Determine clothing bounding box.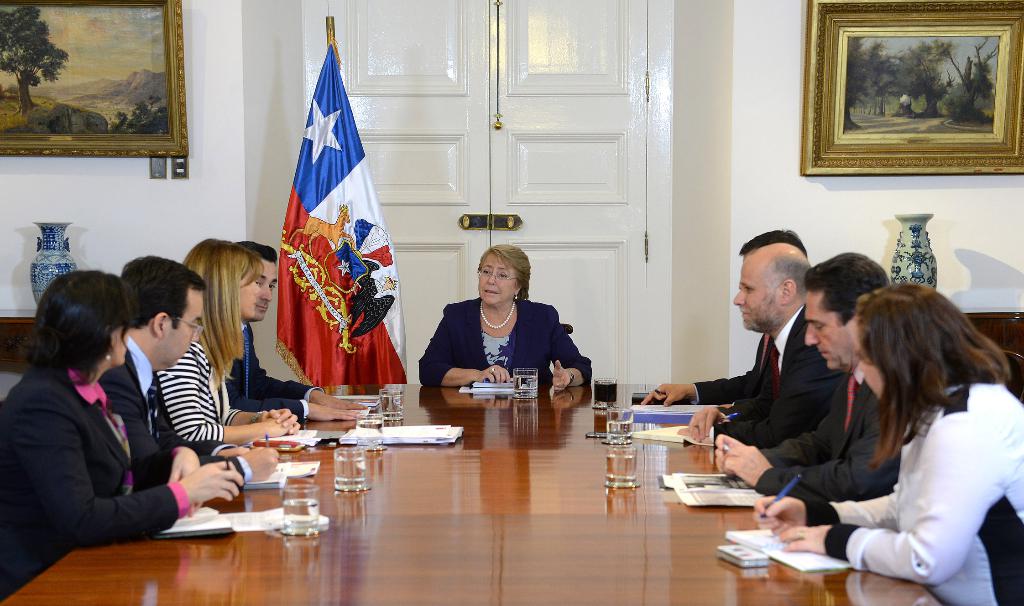
Determined: <box>785,367,1023,605</box>.
